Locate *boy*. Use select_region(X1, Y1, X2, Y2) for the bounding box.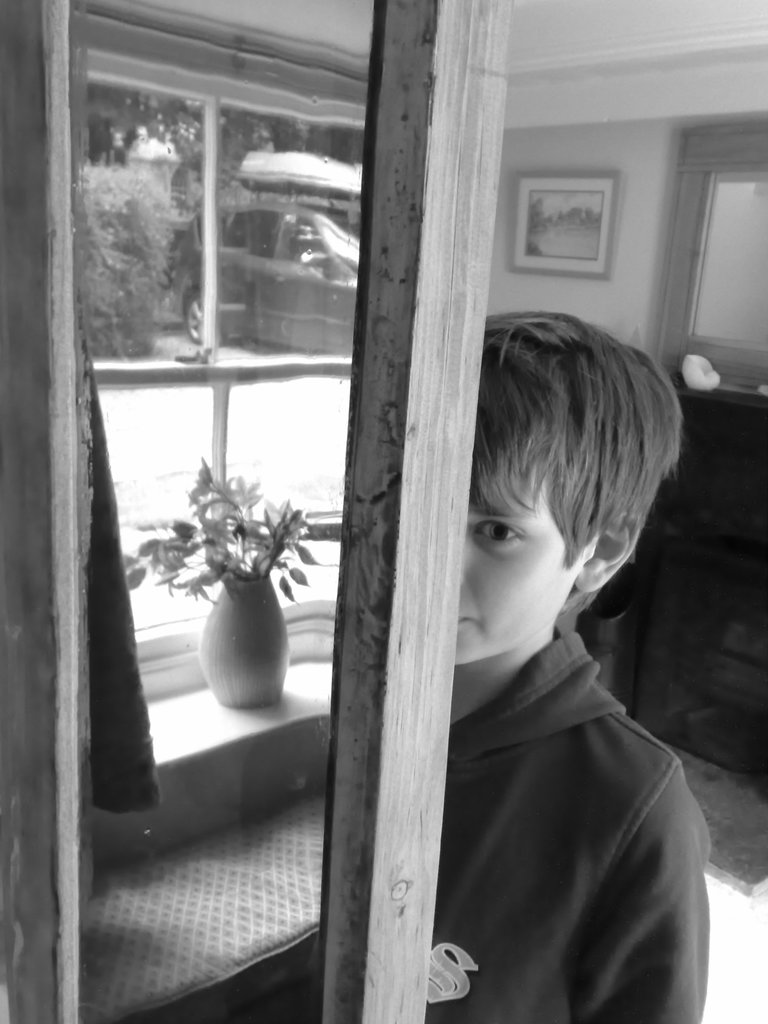
select_region(419, 309, 714, 1023).
